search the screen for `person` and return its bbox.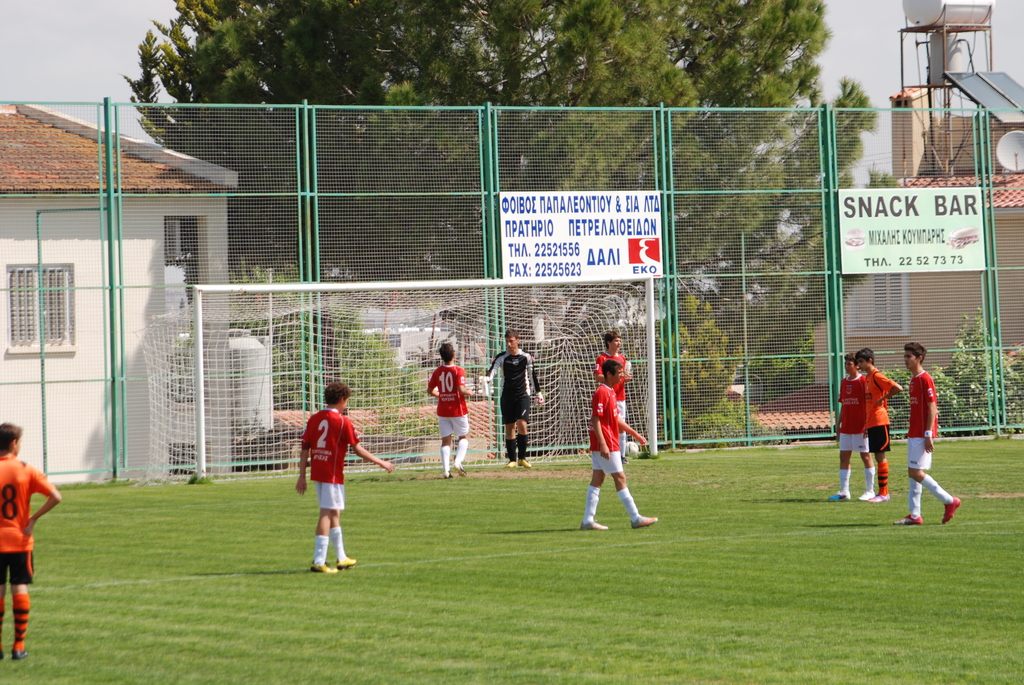
Found: (x1=591, y1=331, x2=640, y2=459).
